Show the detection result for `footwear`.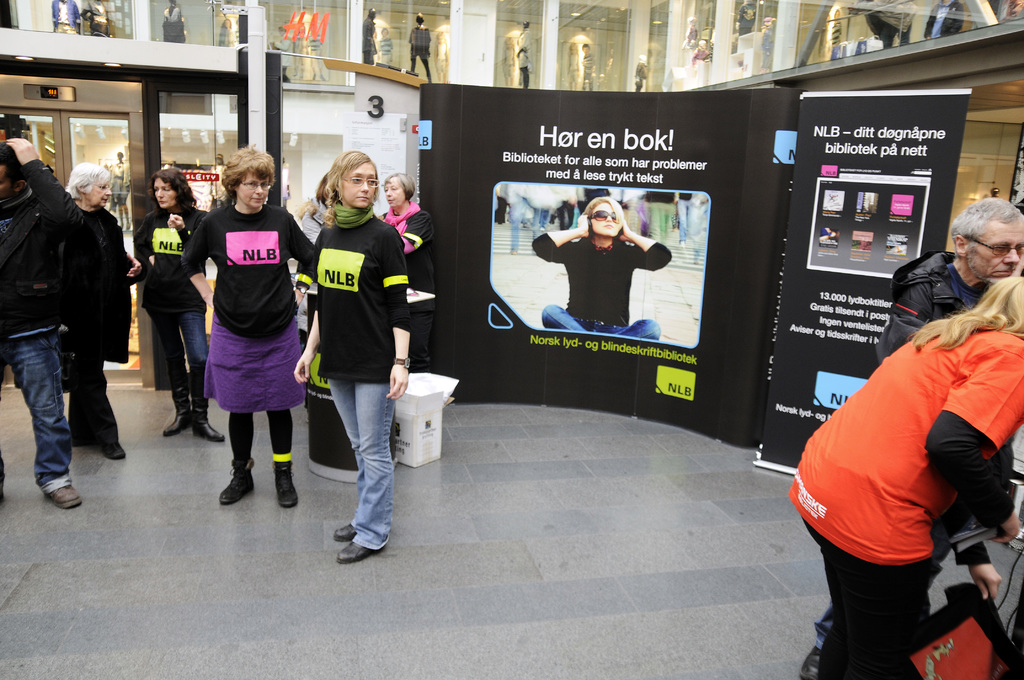
select_region(335, 540, 372, 563).
